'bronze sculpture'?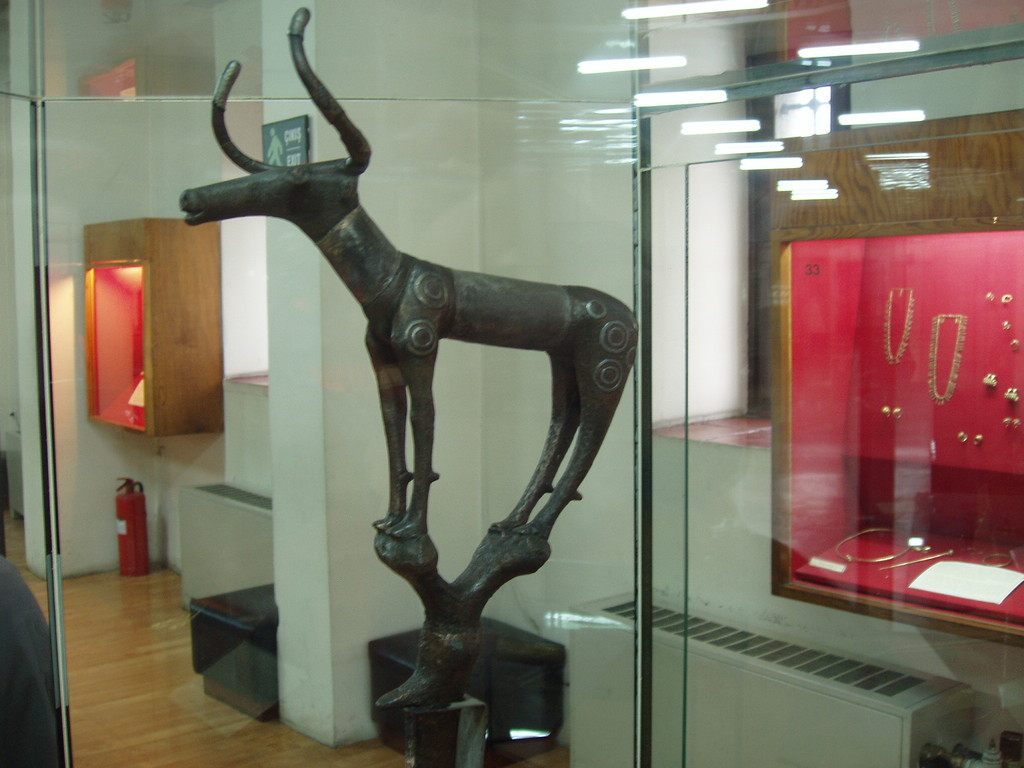
[x1=180, y1=22, x2=600, y2=668]
